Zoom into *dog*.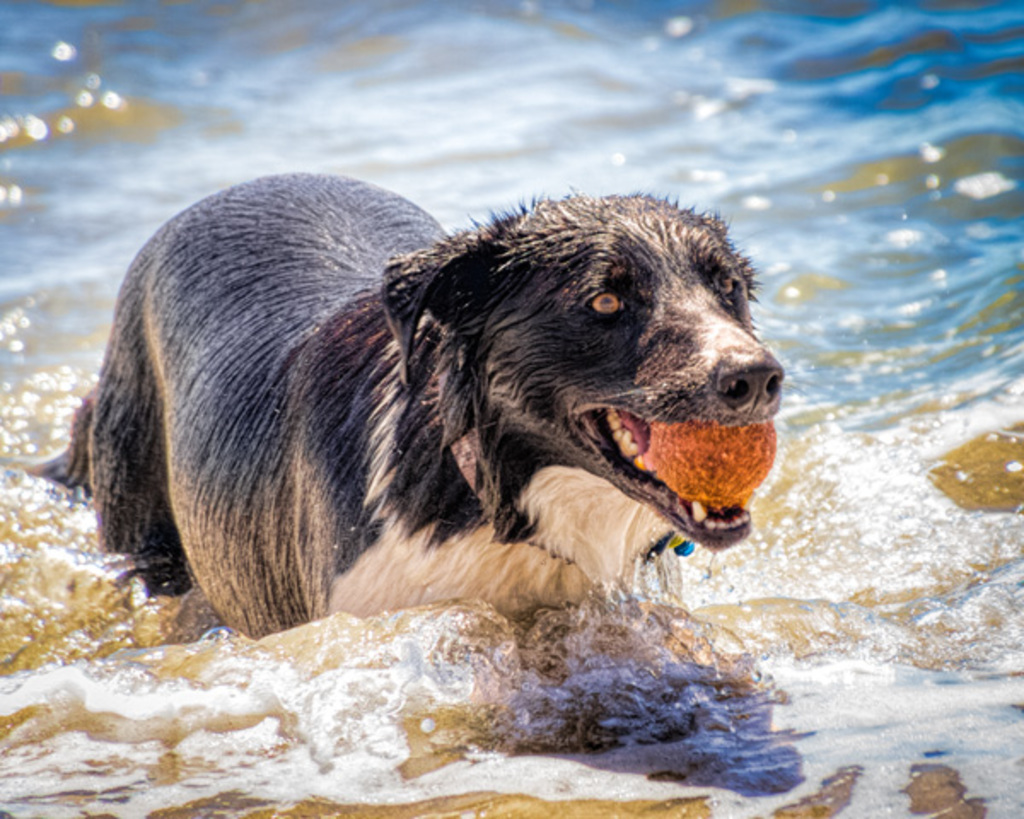
Zoom target: box=[19, 171, 800, 640].
